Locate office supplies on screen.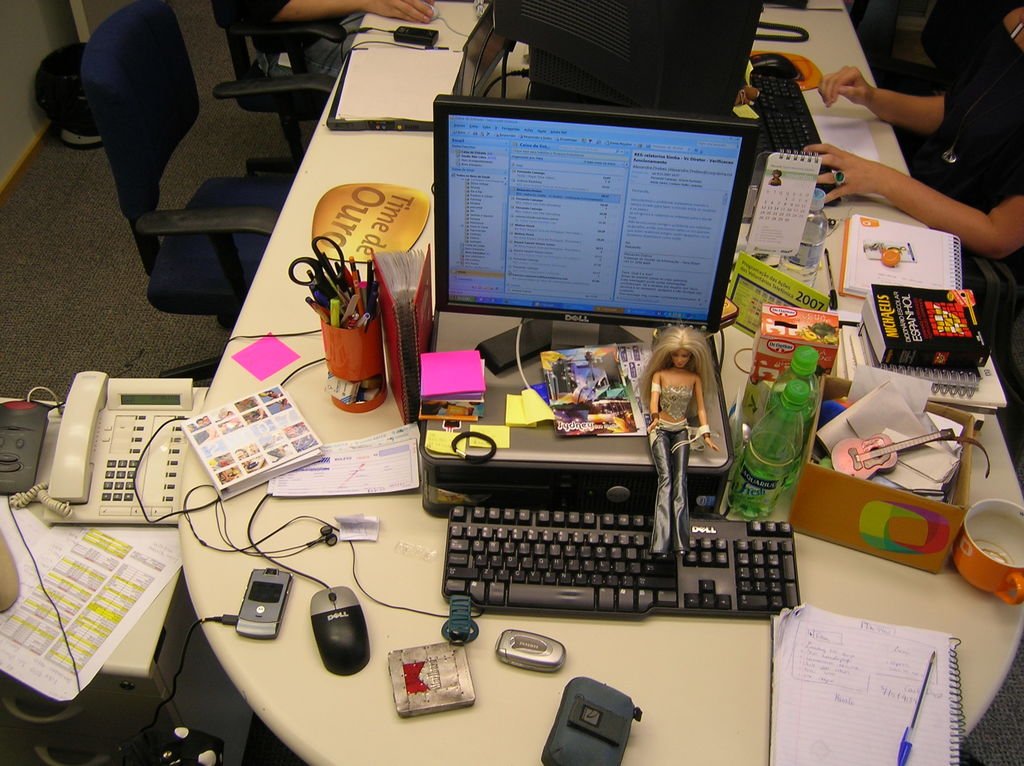
On screen at [x1=494, y1=631, x2=571, y2=674].
